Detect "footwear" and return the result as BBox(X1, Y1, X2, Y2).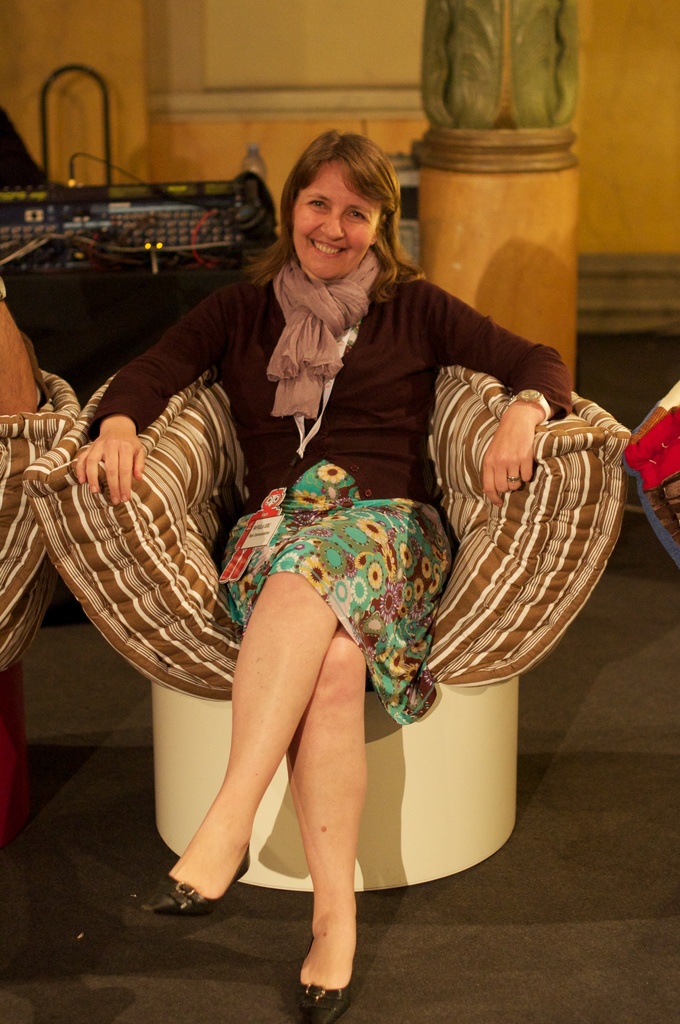
BBox(296, 927, 350, 1023).
